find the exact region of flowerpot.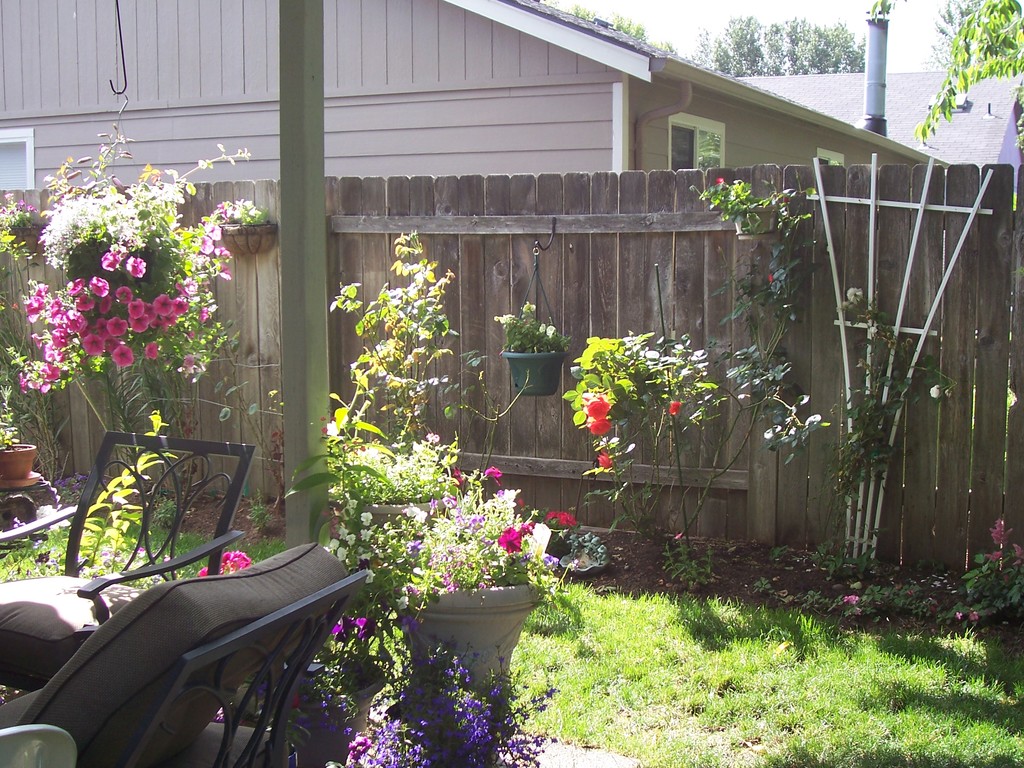
Exact region: 326:483:456:547.
